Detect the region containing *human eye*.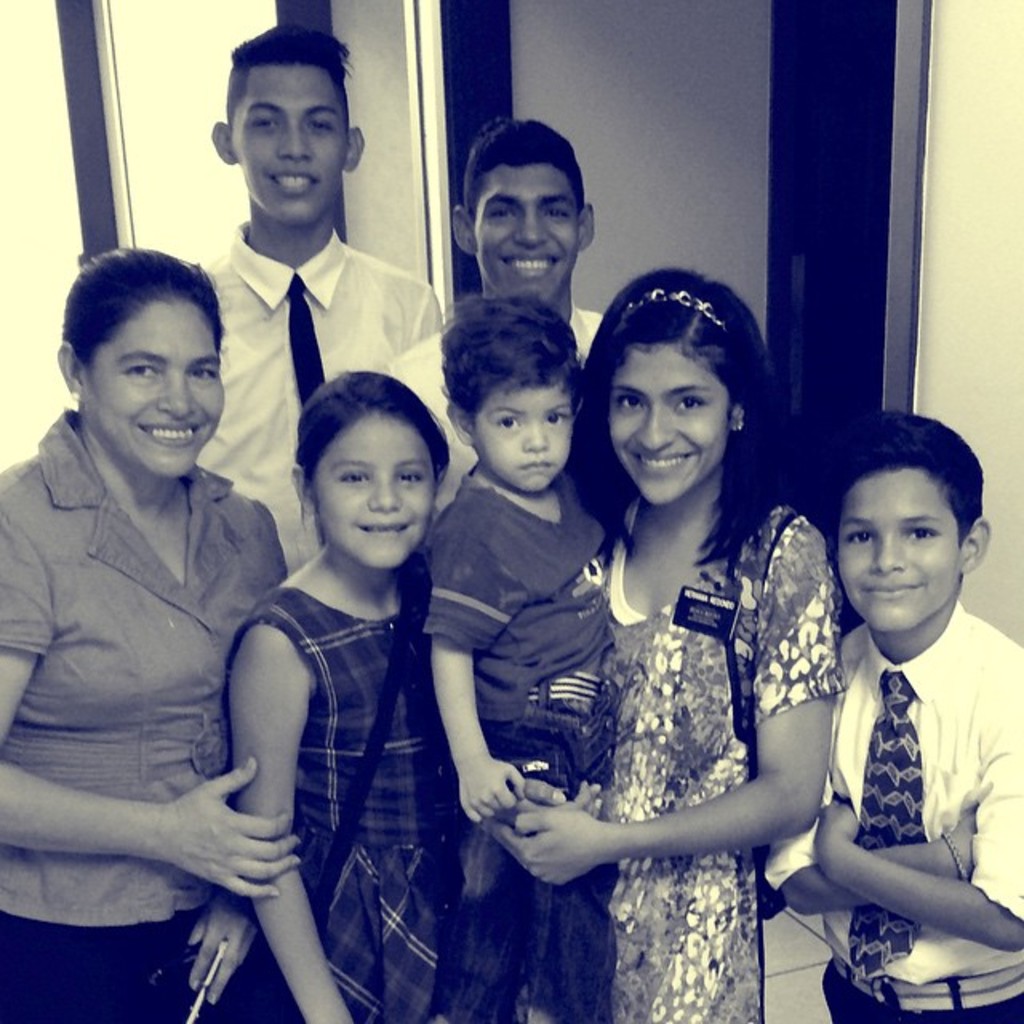
[left=842, top=526, right=875, bottom=547].
